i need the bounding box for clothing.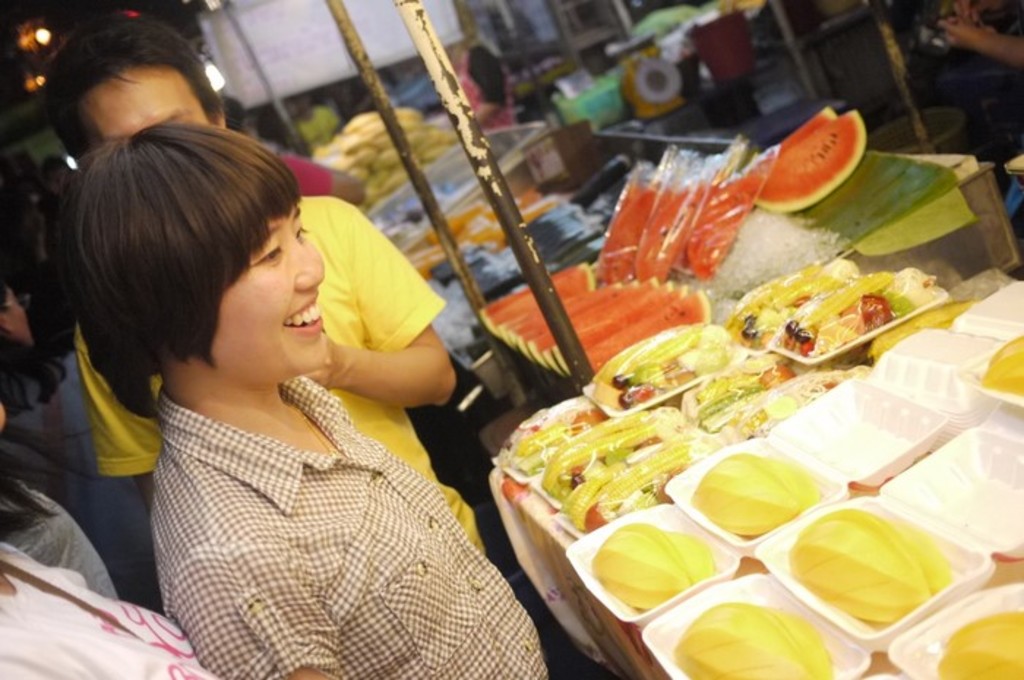
Here it is: rect(75, 197, 489, 563).
